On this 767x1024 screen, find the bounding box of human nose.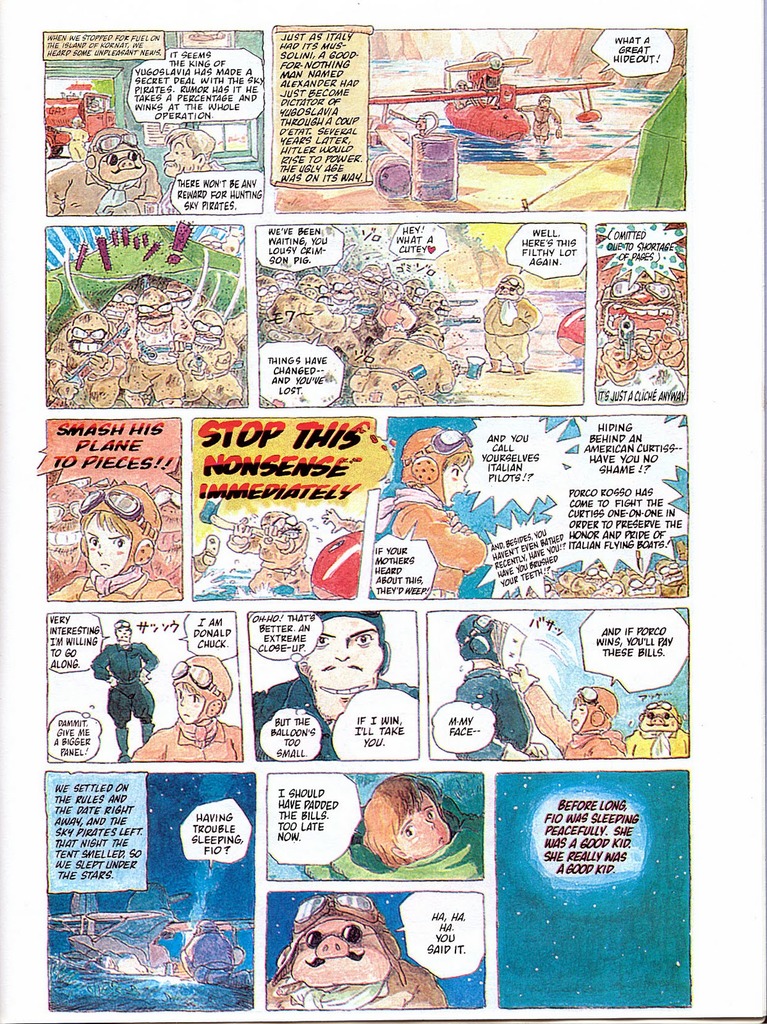
Bounding box: box=[164, 145, 176, 161].
